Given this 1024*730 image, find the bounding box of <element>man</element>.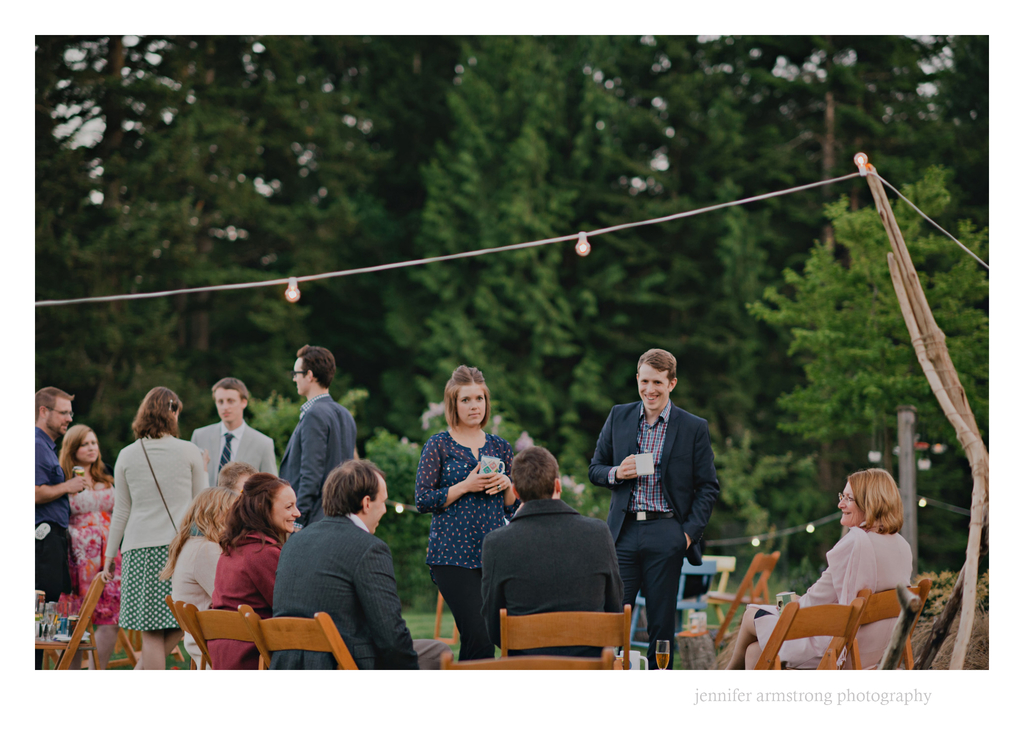
pyautogui.locateOnScreen(32, 386, 87, 670).
